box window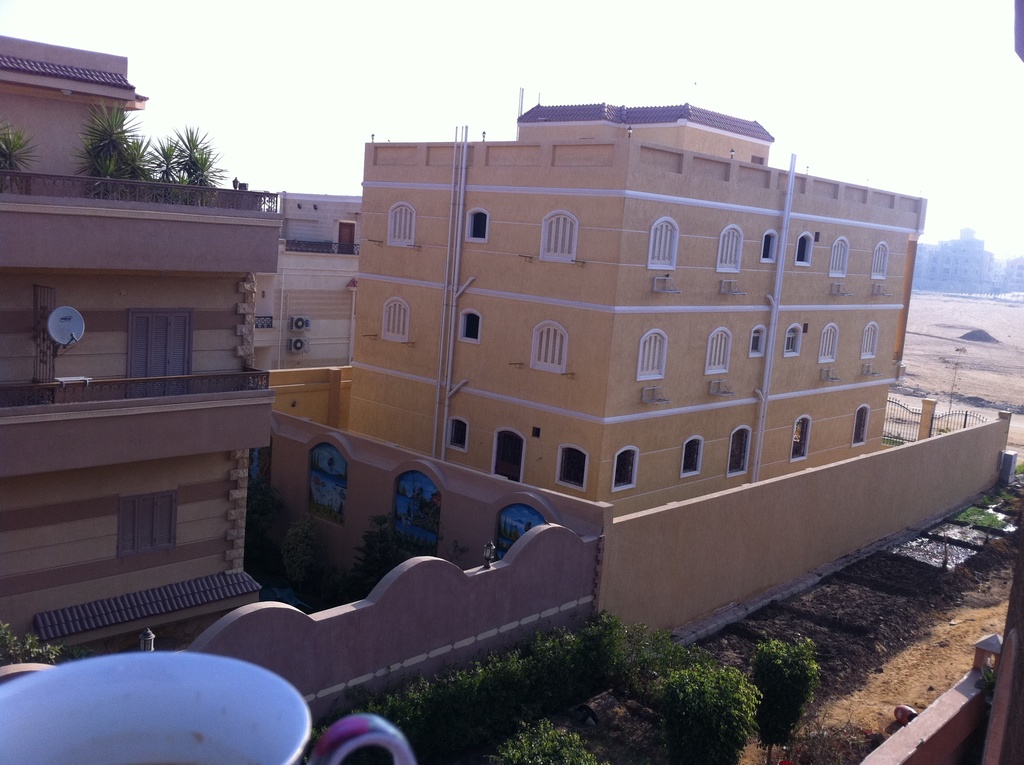
Rect(817, 326, 836, 362)
